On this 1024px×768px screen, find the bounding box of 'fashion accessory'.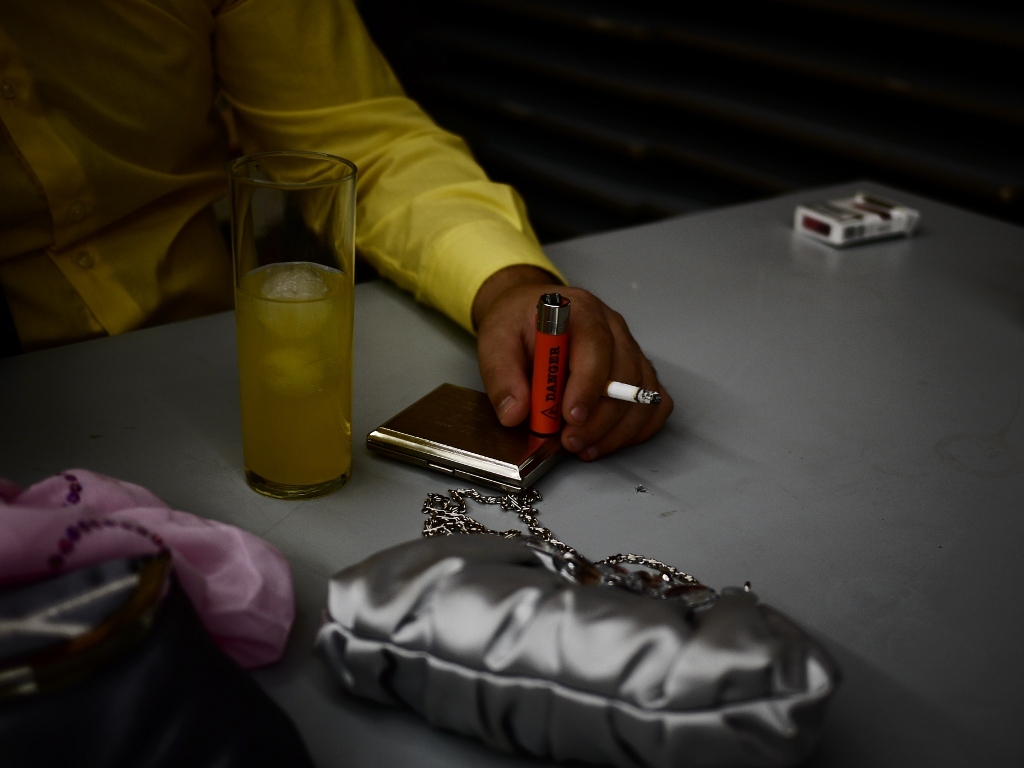
Bounding box: [317, 476, 850, 767].
